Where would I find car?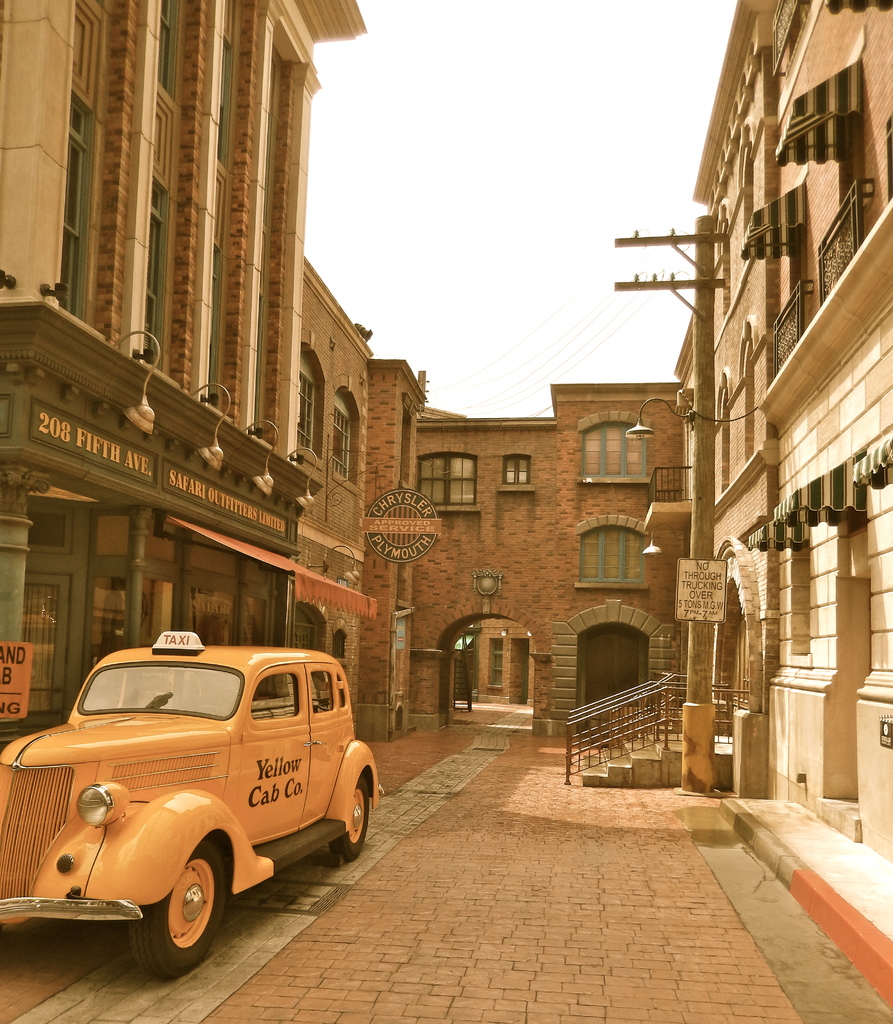
At <box>0,631,385,981</box>.
